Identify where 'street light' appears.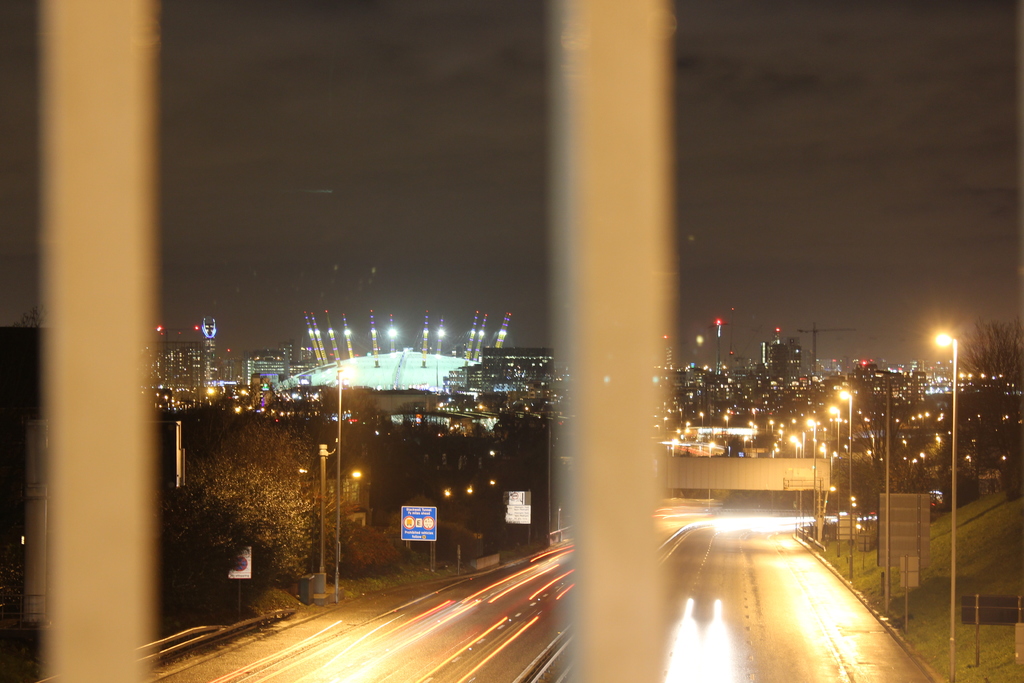
Appears at locate(835, 389, 852, 578).
